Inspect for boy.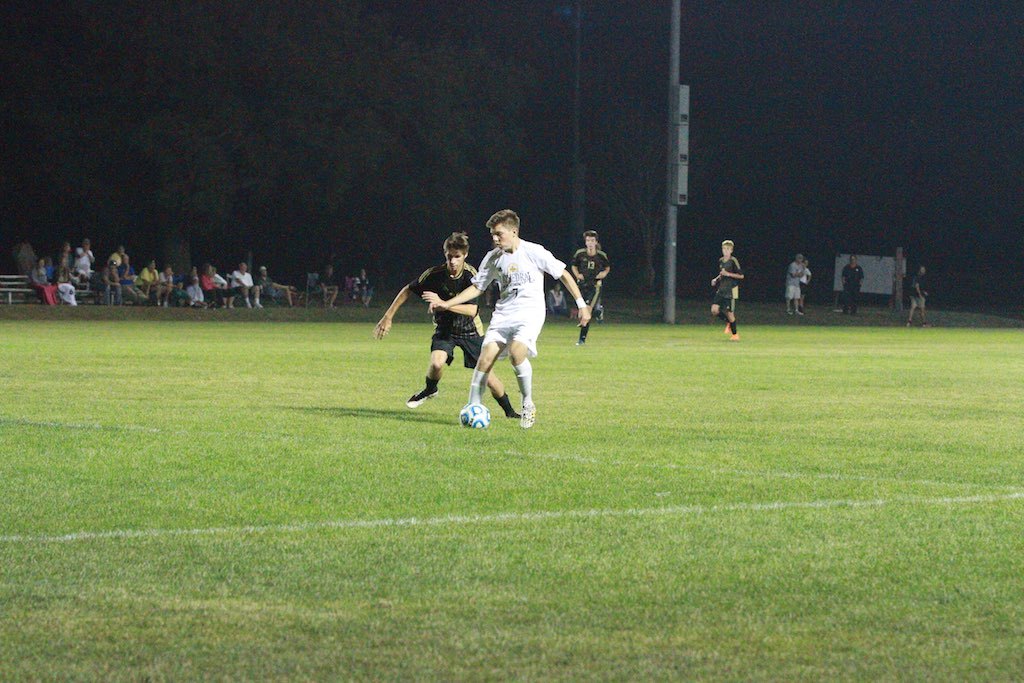
Inspection: l=801, t=259, r=817, b=310.
